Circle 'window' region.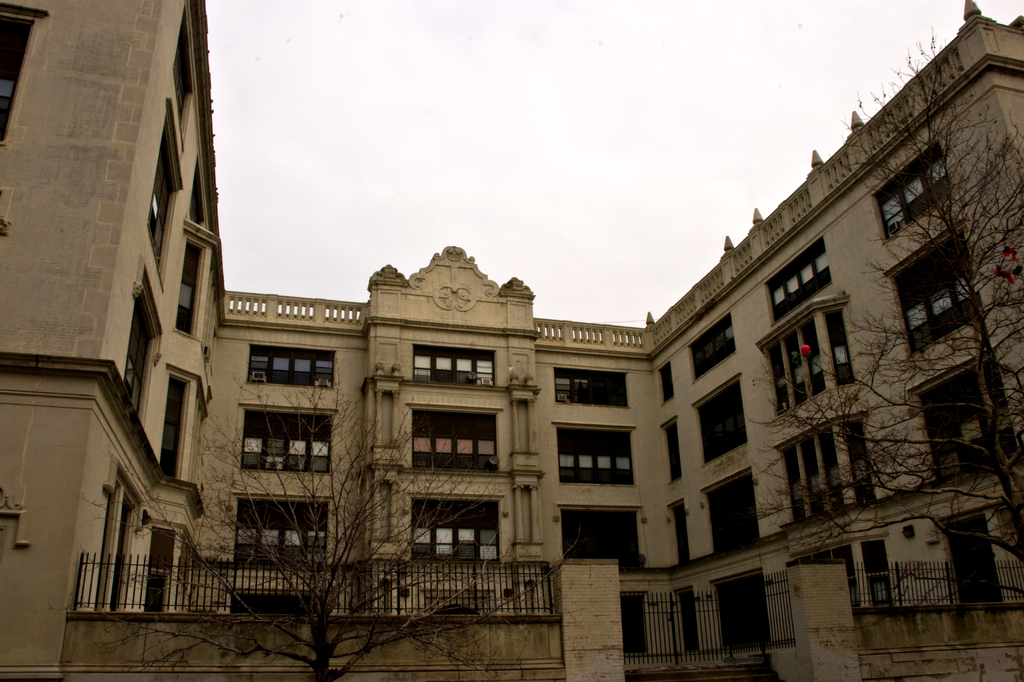
Region: Rect(712, 568, 767, 649).
